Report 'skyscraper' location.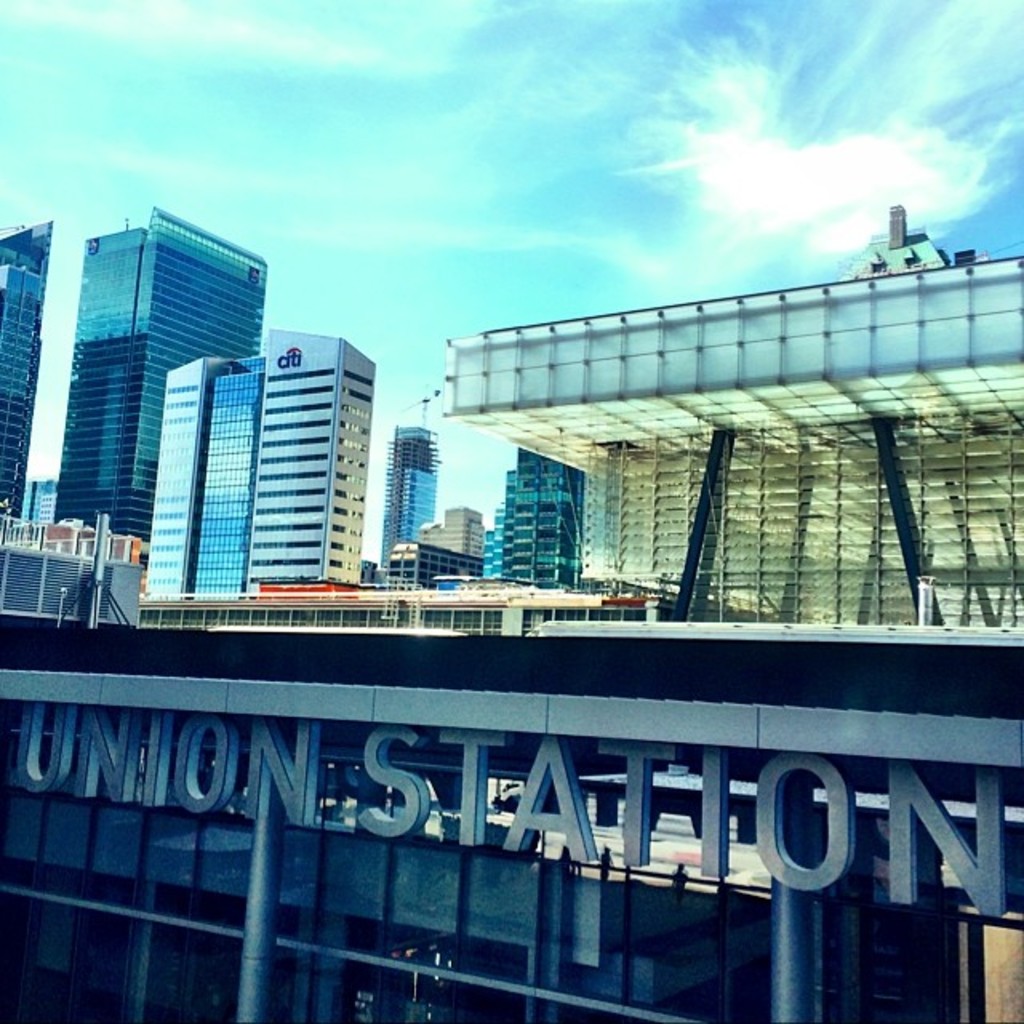
Report: [x1=374, y1=426, x2=445, y2=579].
